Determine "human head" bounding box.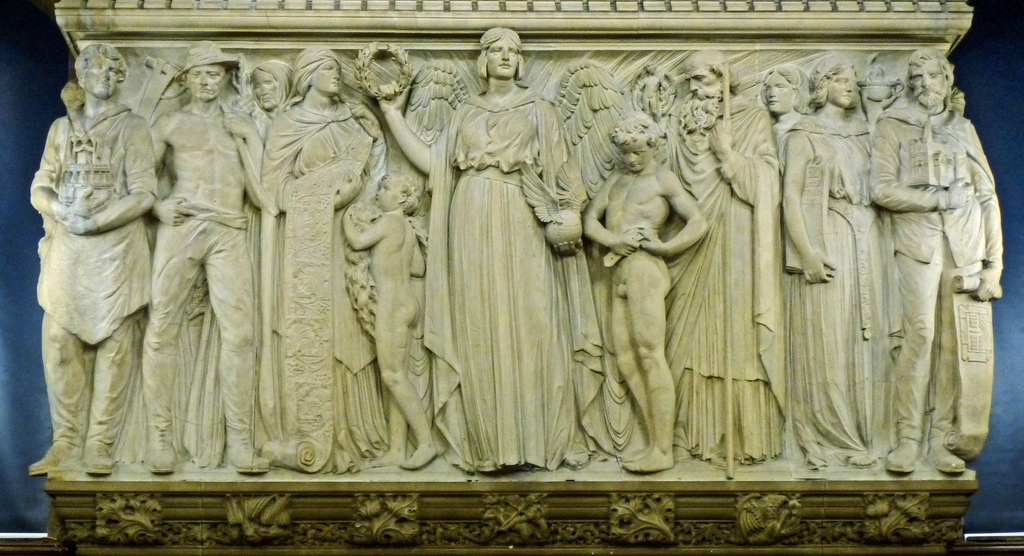
Determined: box=[295, 45, 342, 96].
